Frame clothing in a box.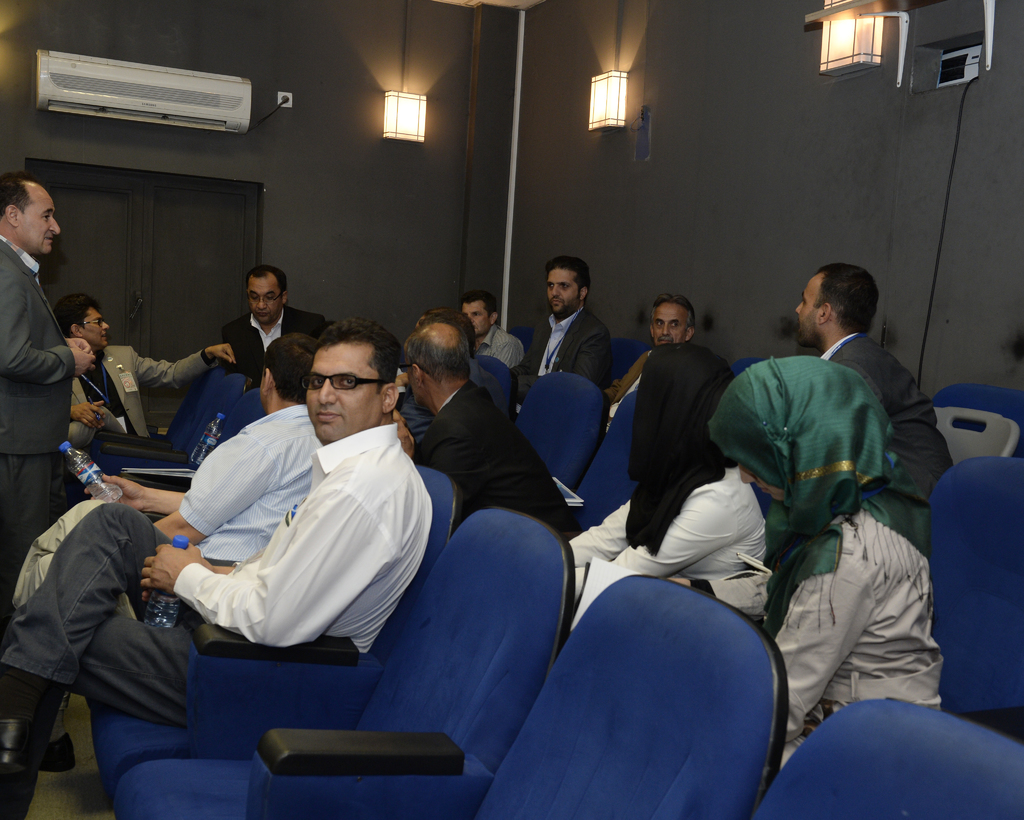
BBox(67, 343, 218, 445).
